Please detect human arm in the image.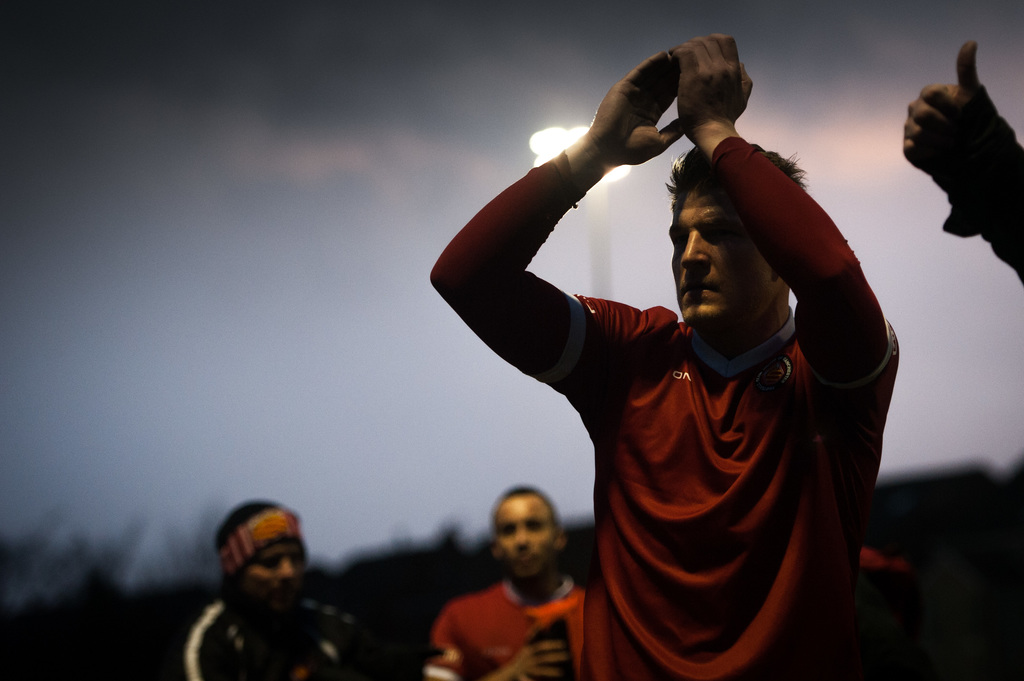
[472,55,745,387].
